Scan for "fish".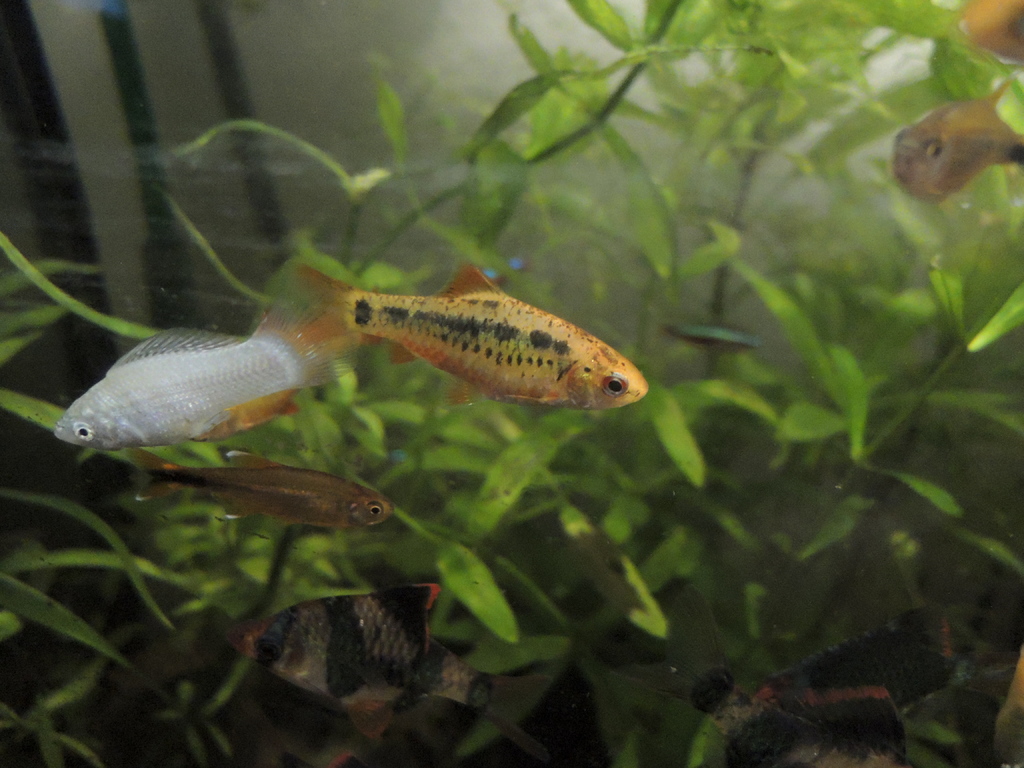
Scan result: (left=887, top=102, right=1023, bottom=211).
